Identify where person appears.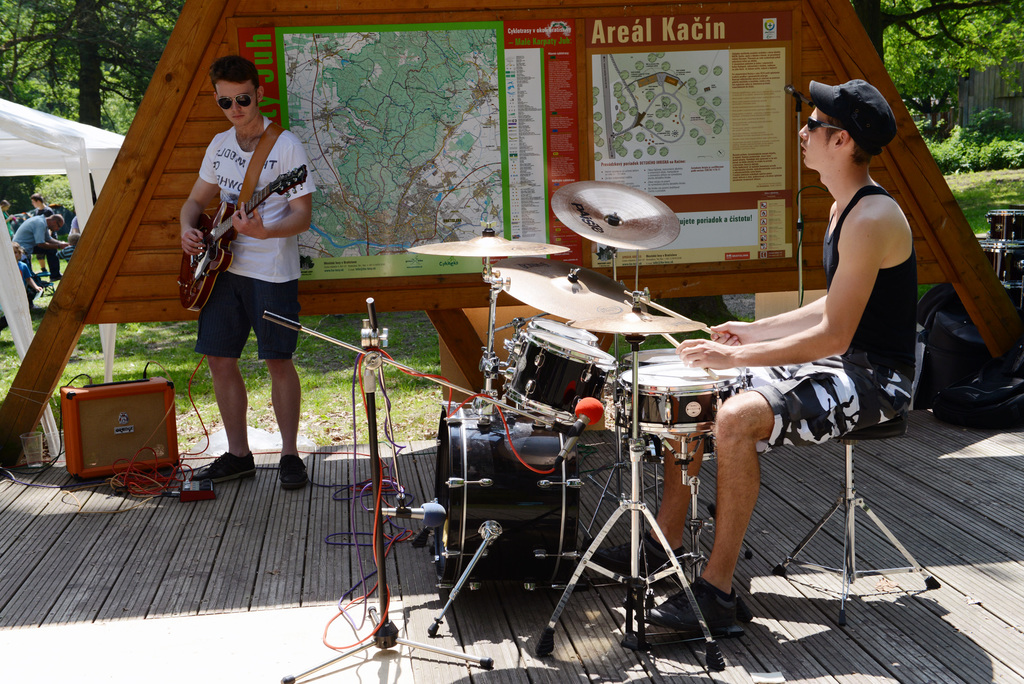
Appears at <bbox>588, 79, 917, 641</bbox>.
